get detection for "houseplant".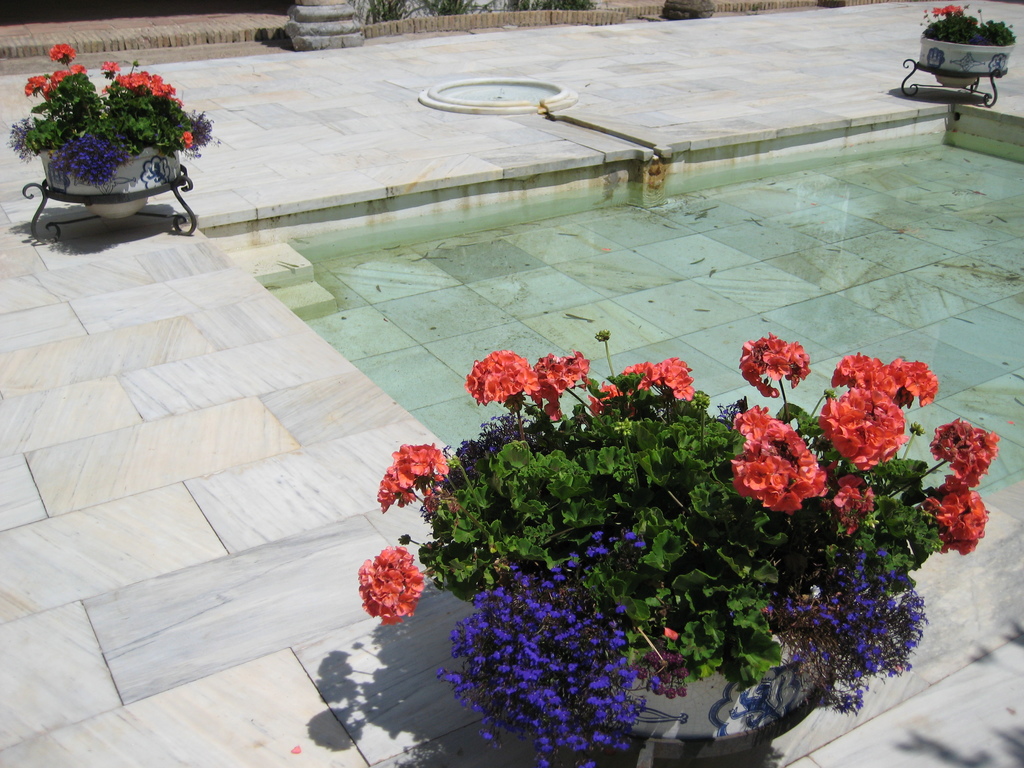
Detection: locate(2, 42, 225, 219).
